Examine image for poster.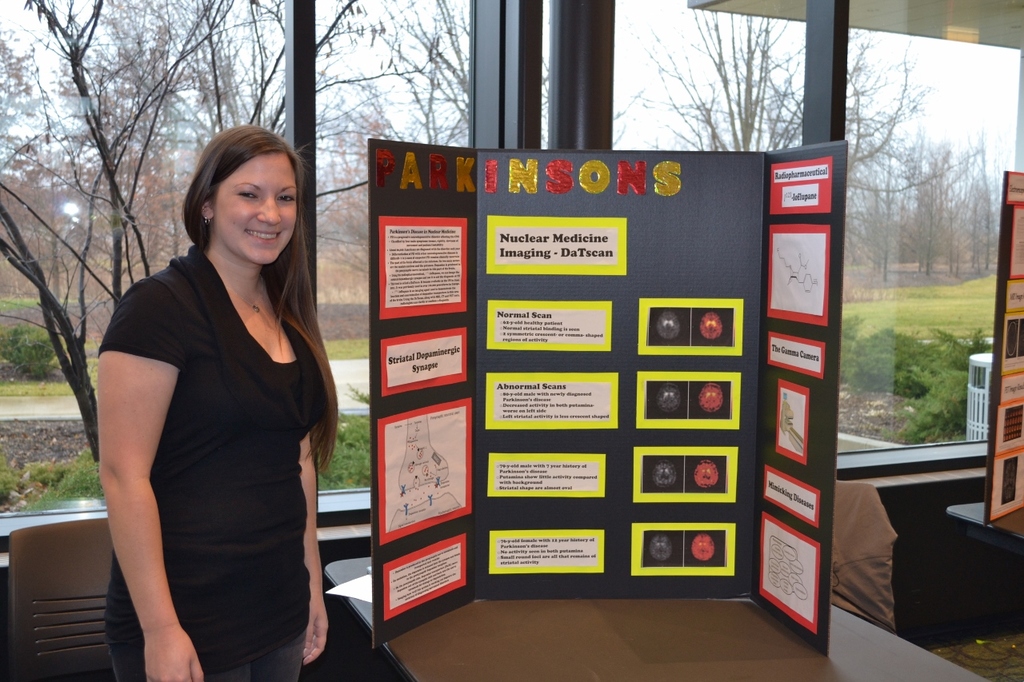
Examination result: box(633, 522, 736, 576).
